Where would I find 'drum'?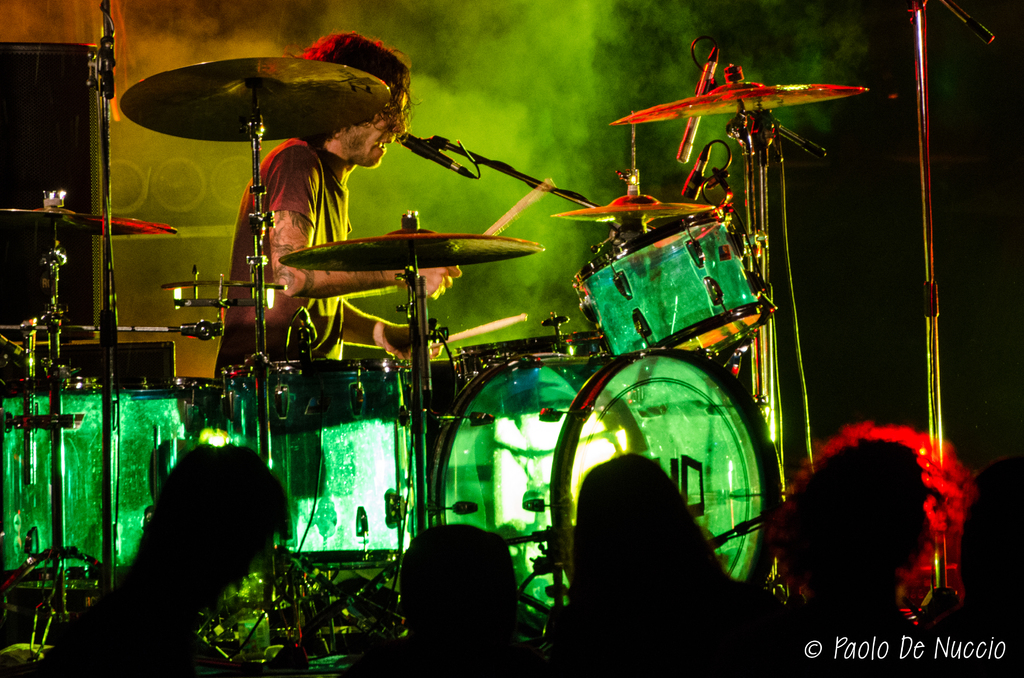
At bbox=[1, 376, 226, 595].
